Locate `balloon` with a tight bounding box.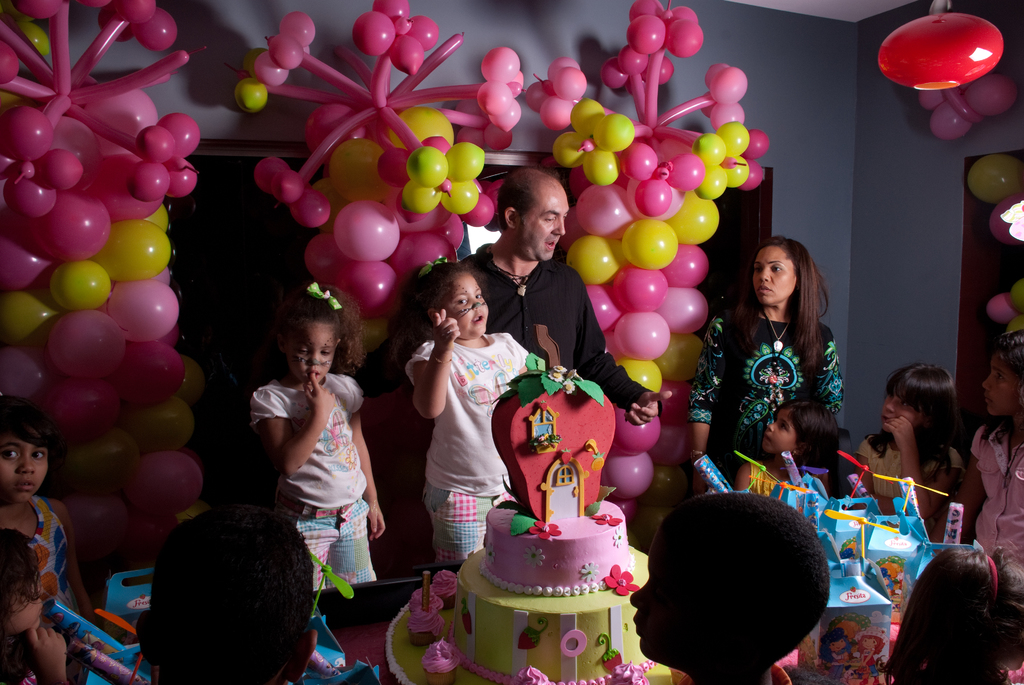
detection(693, 162, 727, 201).
